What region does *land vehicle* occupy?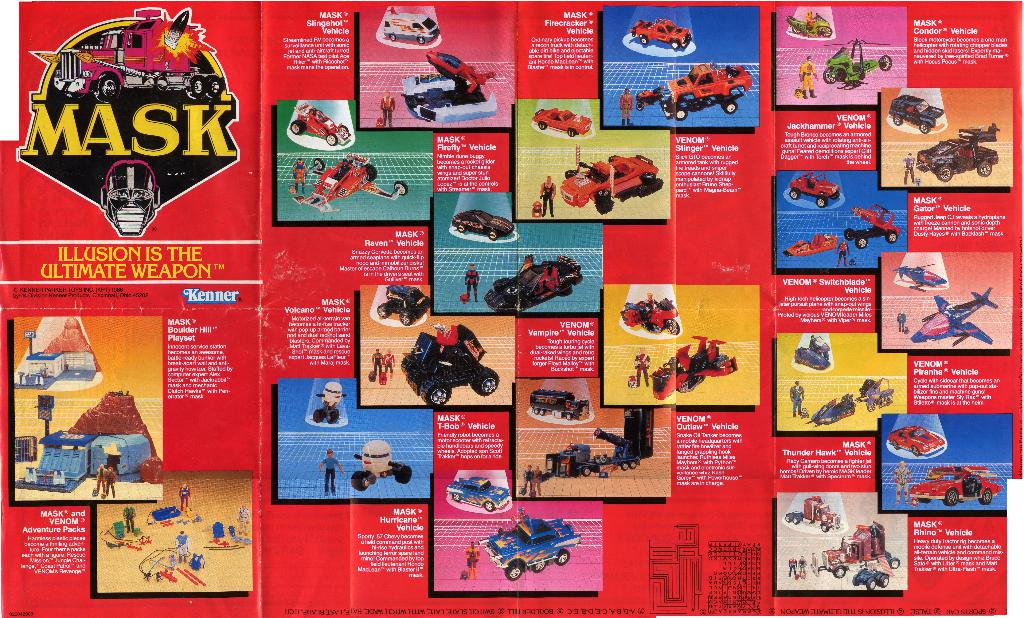
[left=788, top=173, right=844, bottom=208].
